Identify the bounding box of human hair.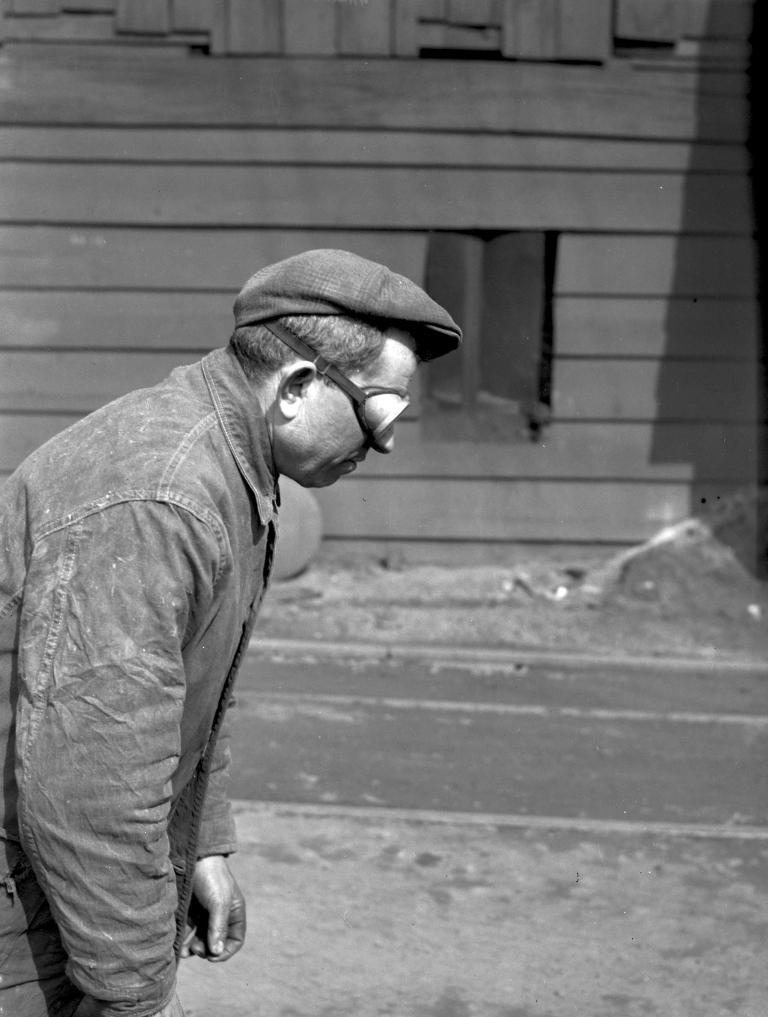
x1=226 y1=321 x2=393 y2=381.
